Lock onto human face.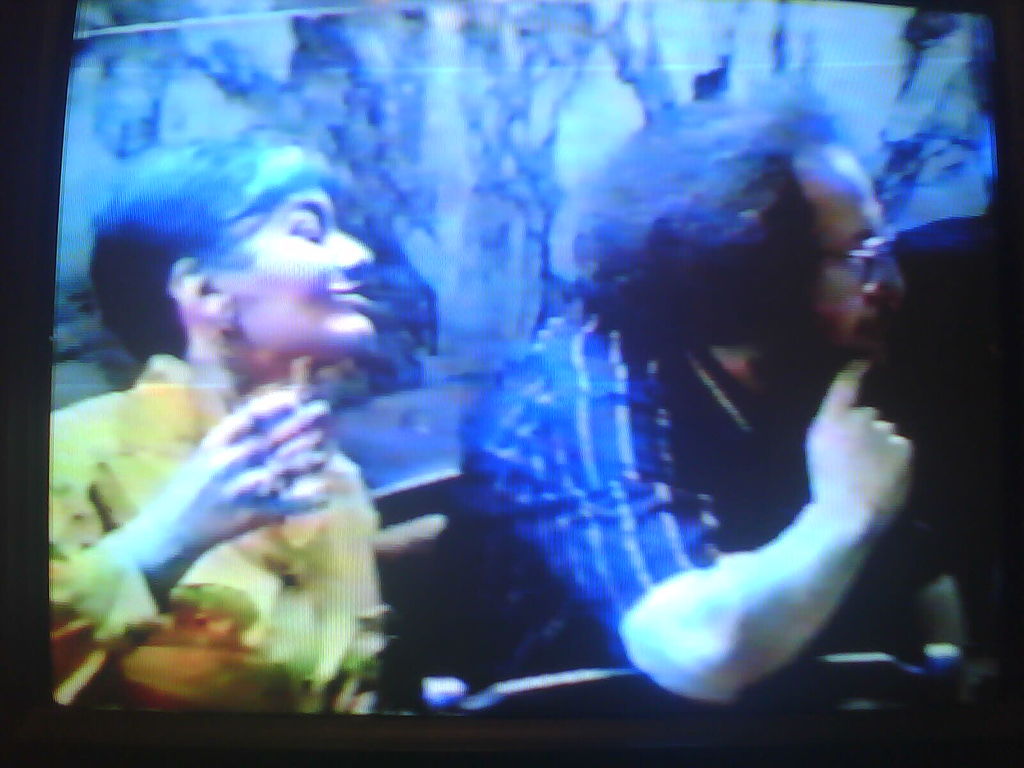
Locked: (left=793, top=143, right=900, bottom=346).
